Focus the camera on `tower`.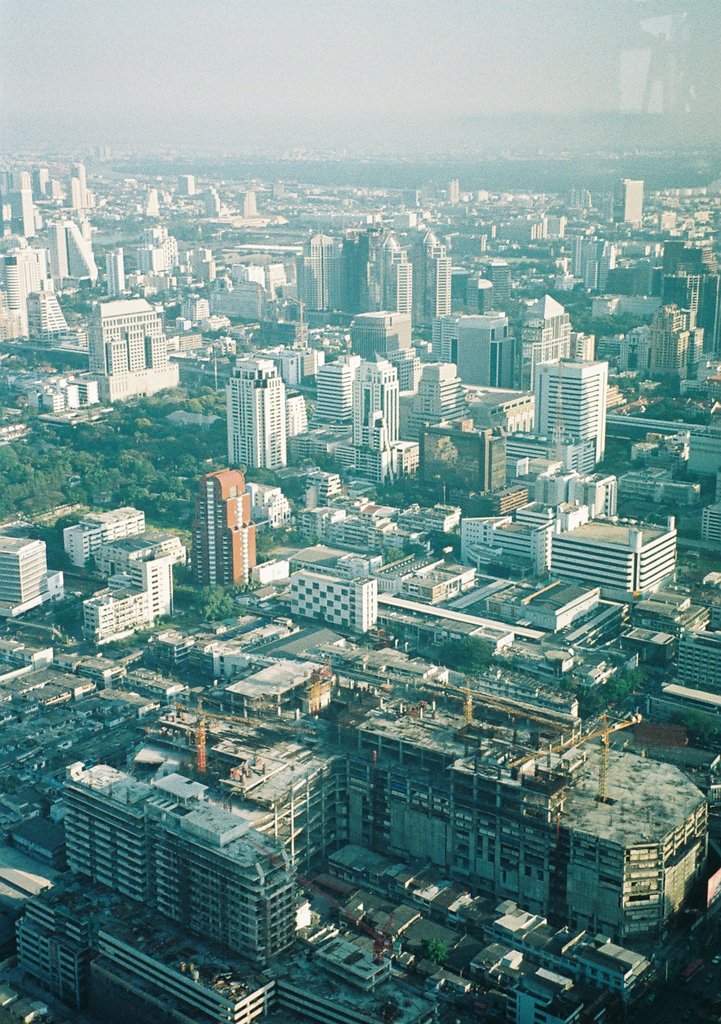
Focus region: locate(296, 241, 345, 307).
